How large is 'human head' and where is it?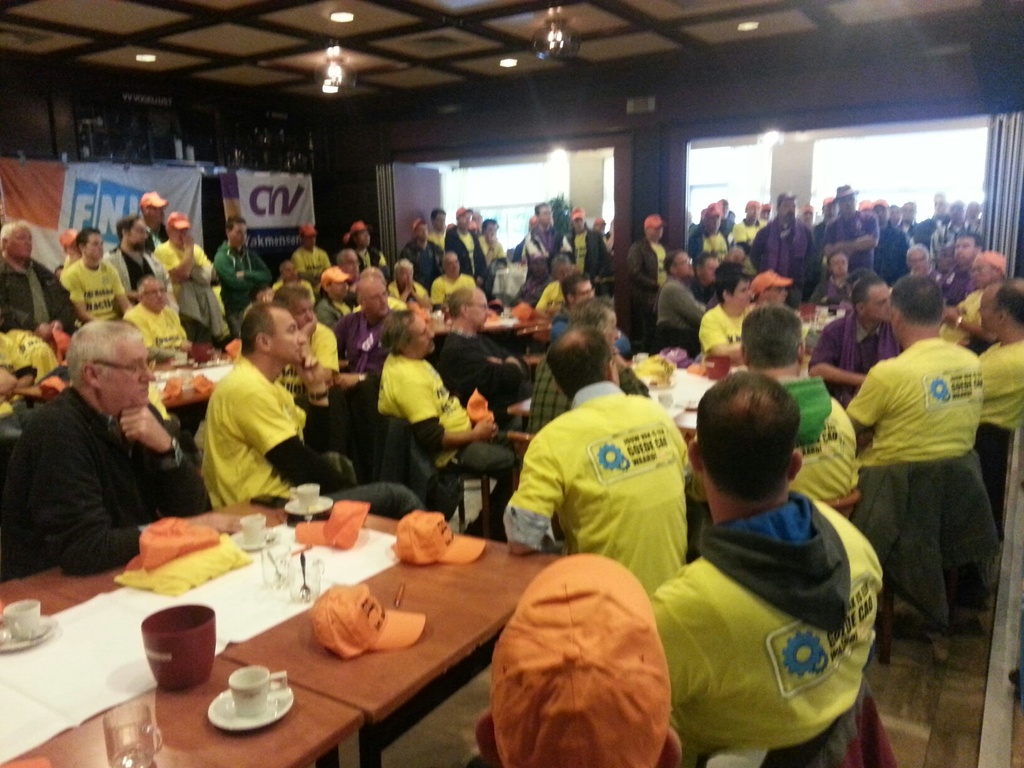
Bounding box: 76 226 103 262.
